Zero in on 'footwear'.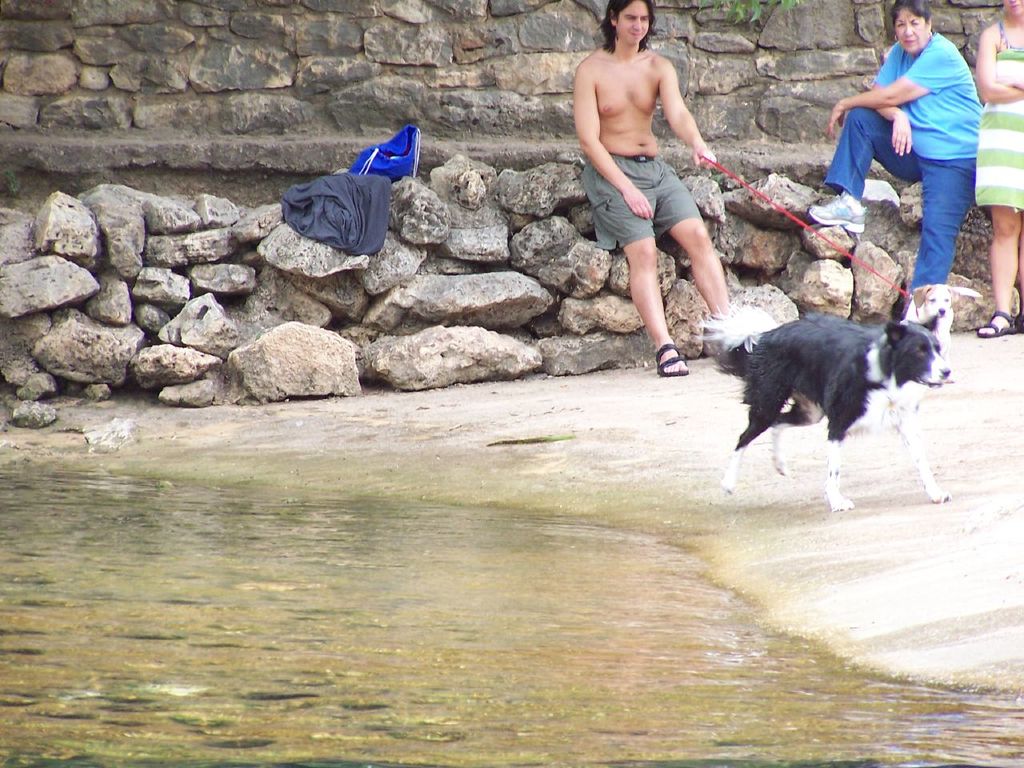
Zeroed in: <bbox>976, 306, 1017, 342</bbox>.
